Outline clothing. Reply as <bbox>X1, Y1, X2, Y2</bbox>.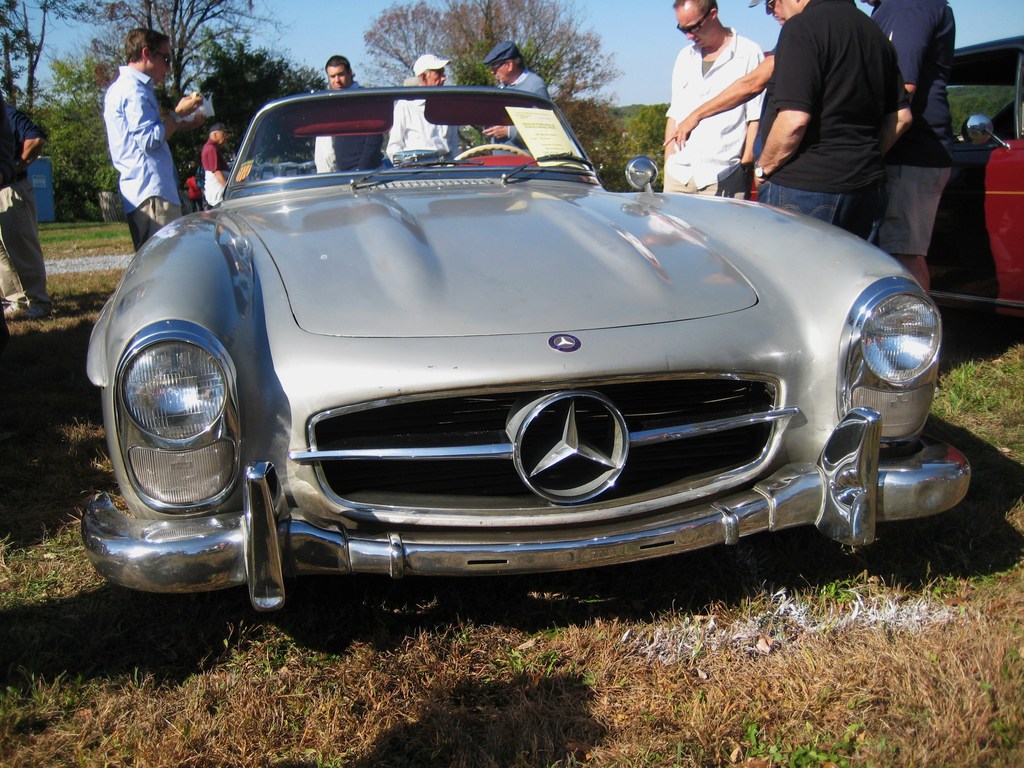
<bbox>491, 73, 549, 159</bbox>.
